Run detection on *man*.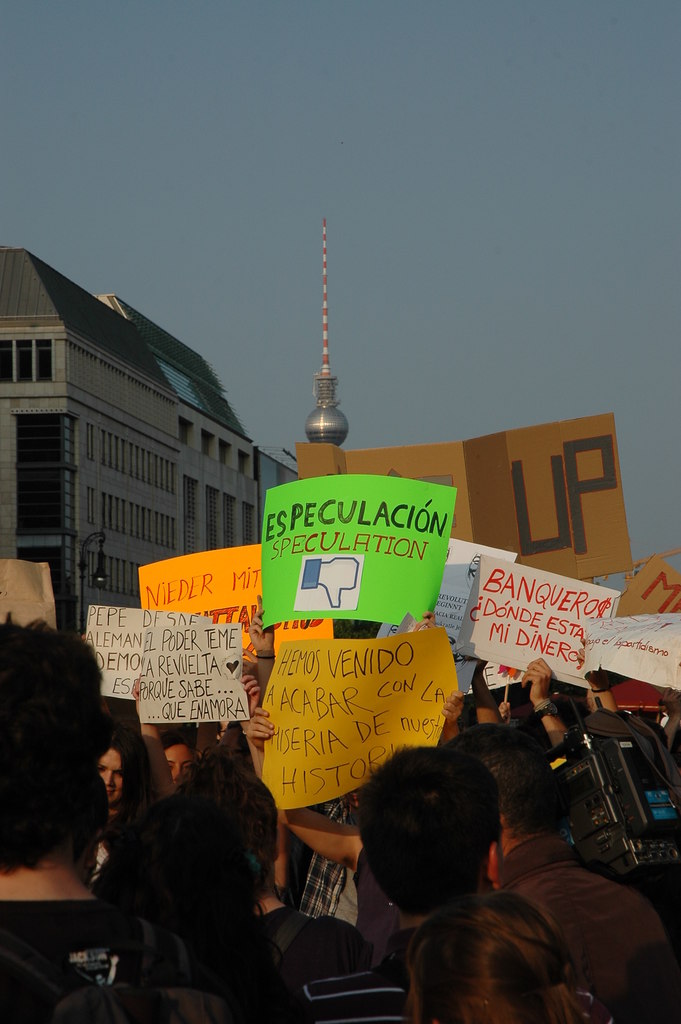
Result: (x1=0, y1=611, x2=197, y2=1023).
